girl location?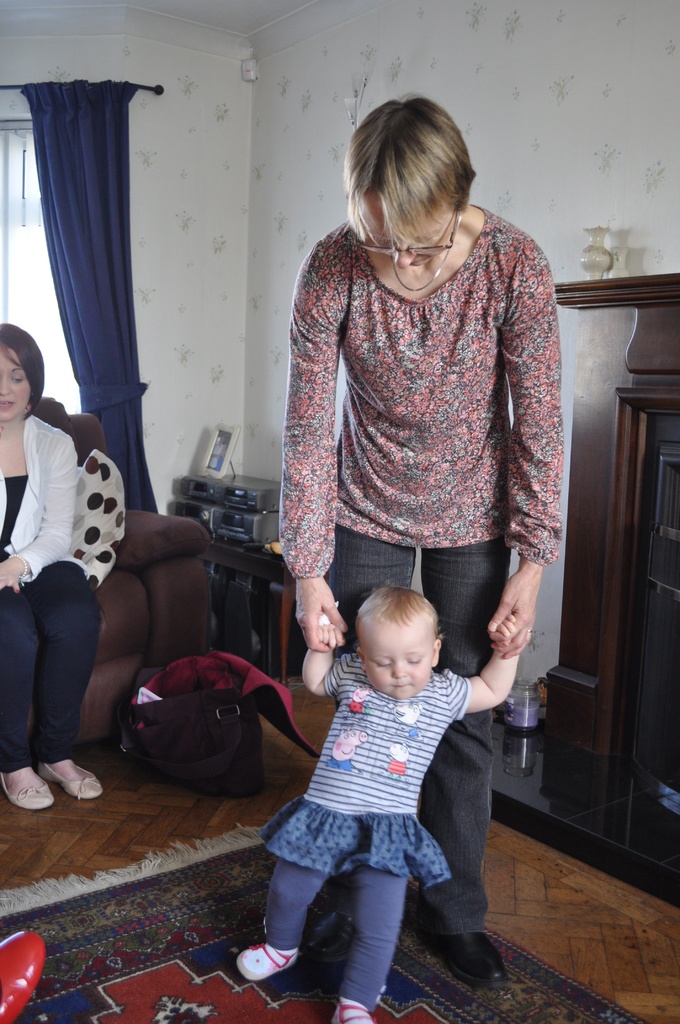
region(235, 623, 527, 1023)
